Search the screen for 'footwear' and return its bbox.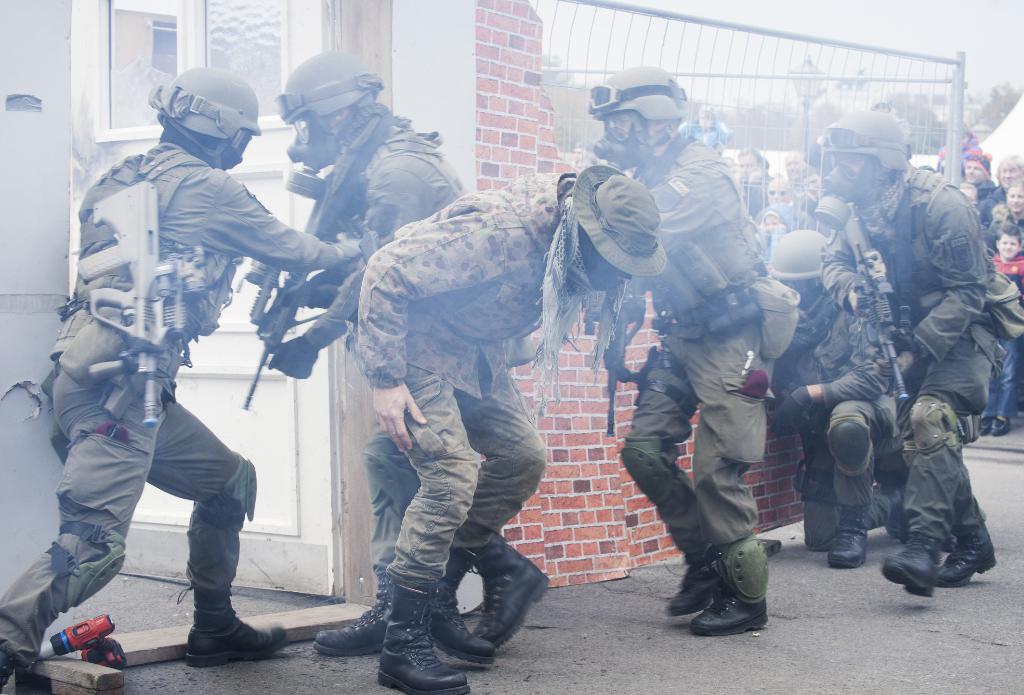
Found: BBox(823, 511, 873, 566).
